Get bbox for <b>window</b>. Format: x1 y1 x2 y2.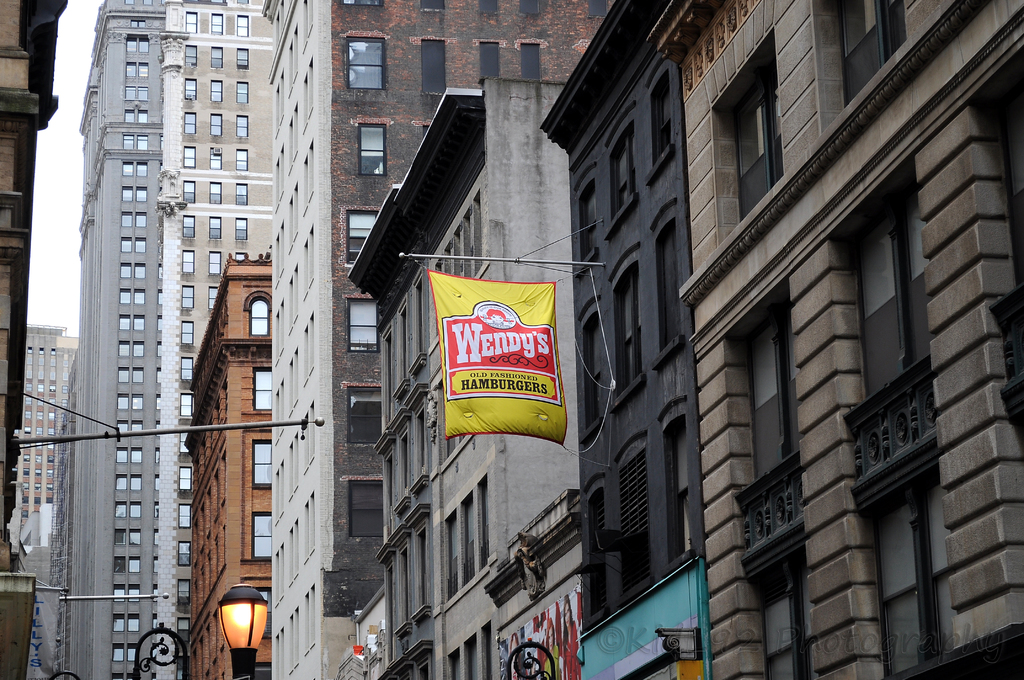
123 86 148 101.
